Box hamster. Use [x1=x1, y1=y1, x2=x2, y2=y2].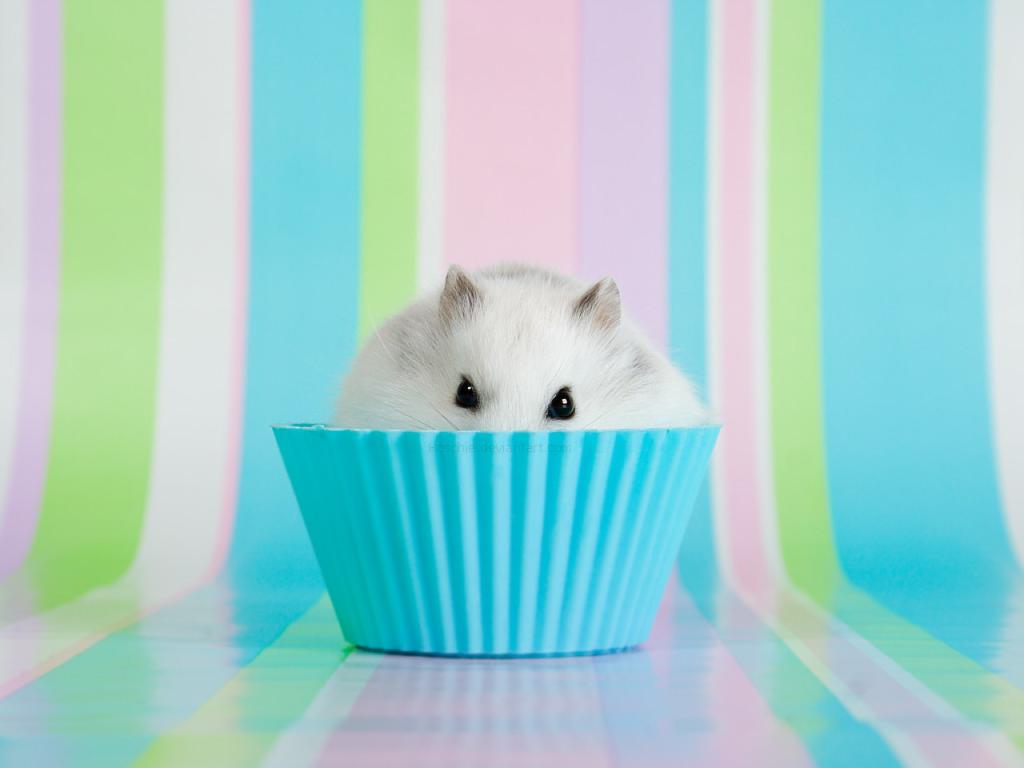
[x1=328, y1=258, x2=714, y2=434].
